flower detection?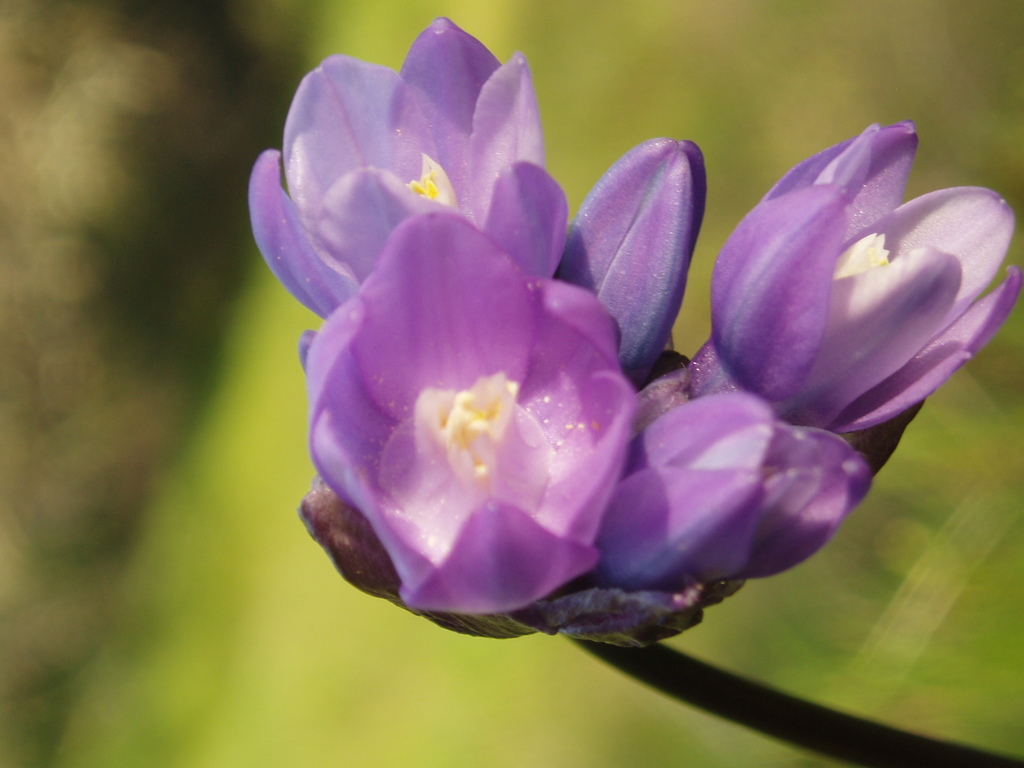
region(554, 131, 706, 376)
